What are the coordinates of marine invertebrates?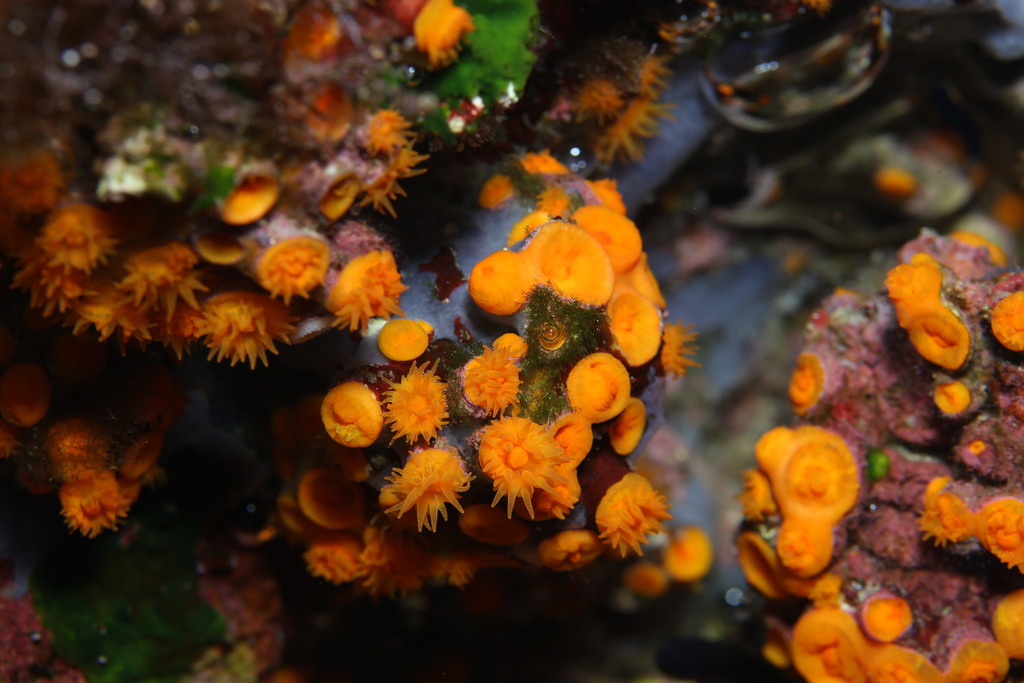
x1=346, y1=99, x2=419, y2=162.
